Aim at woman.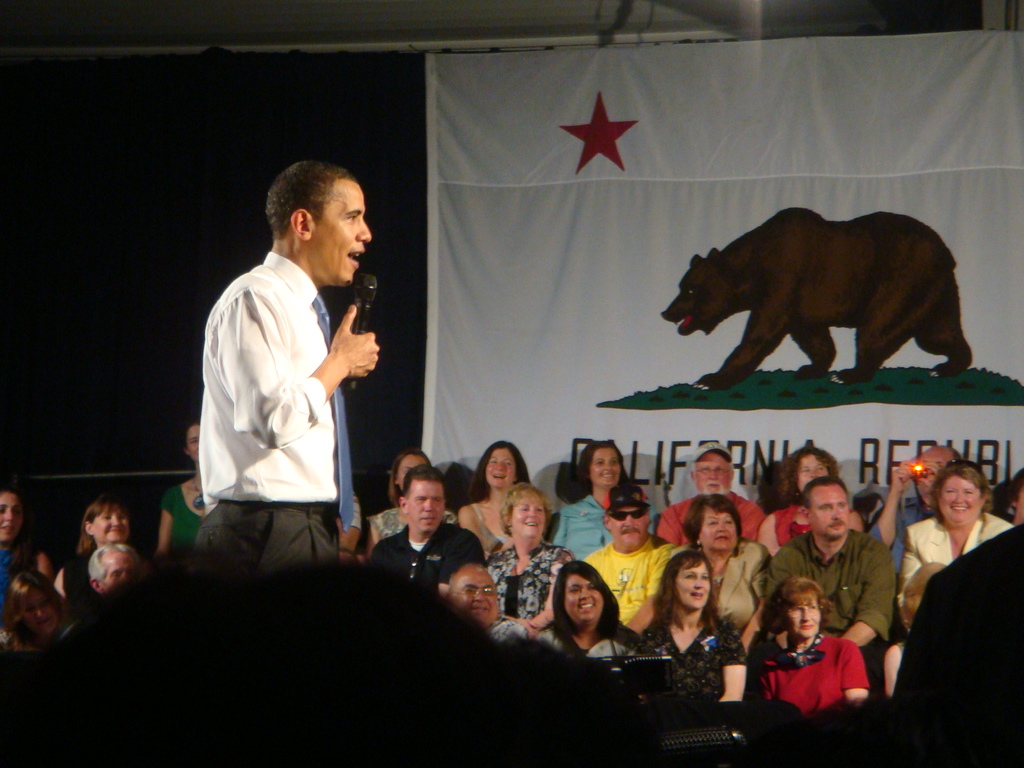
Aimed at bbox=[483, 480, 573, 645].
